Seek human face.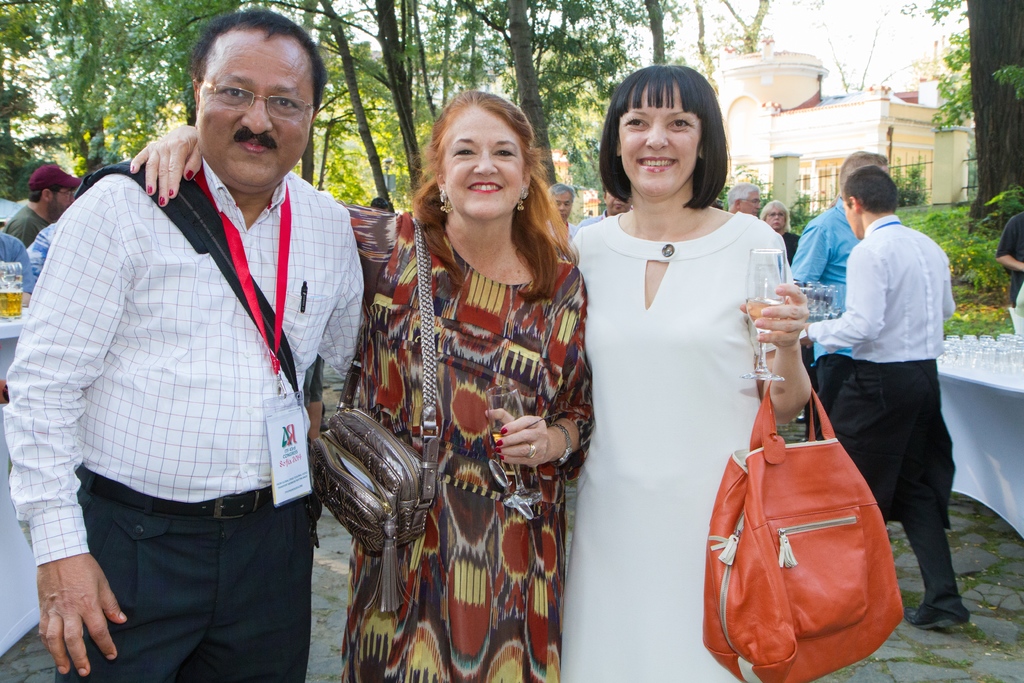
box(197, 29, 317, 193).
